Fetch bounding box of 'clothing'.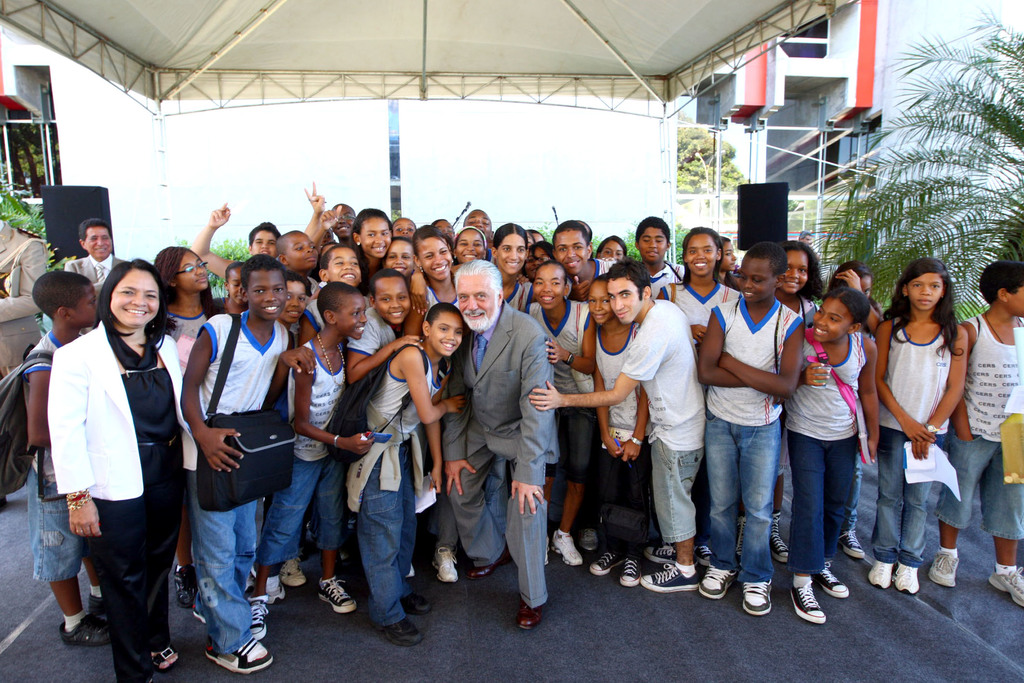
Bbox: <bbox>518, 290, 600, 488</bbox>.
